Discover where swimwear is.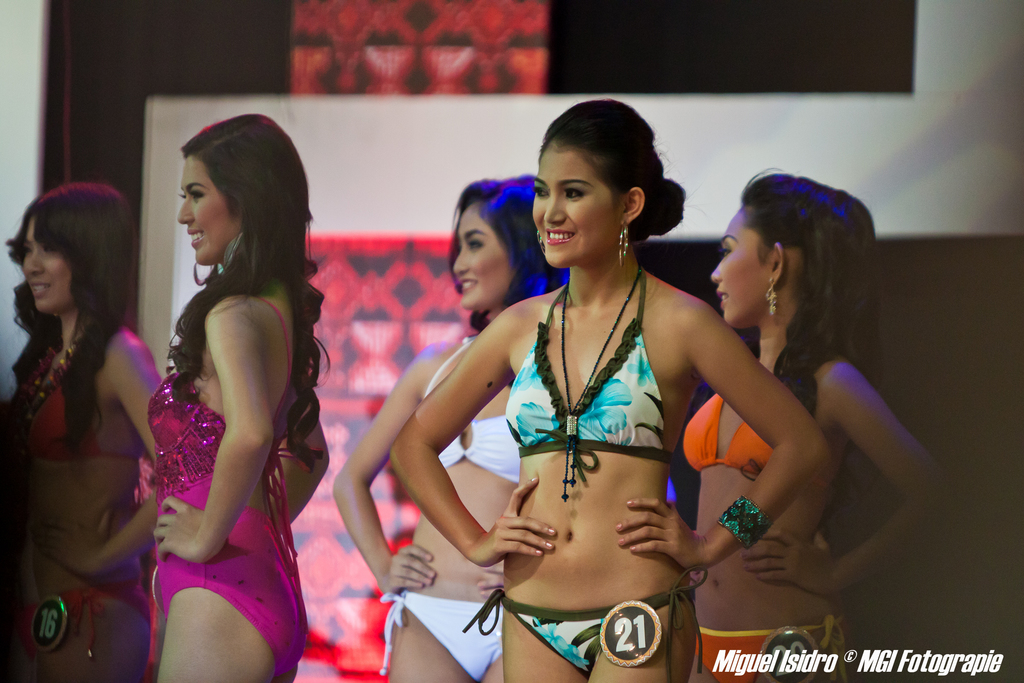
Discovered at (x1=682, y1=393, x2=774, y2=479).
